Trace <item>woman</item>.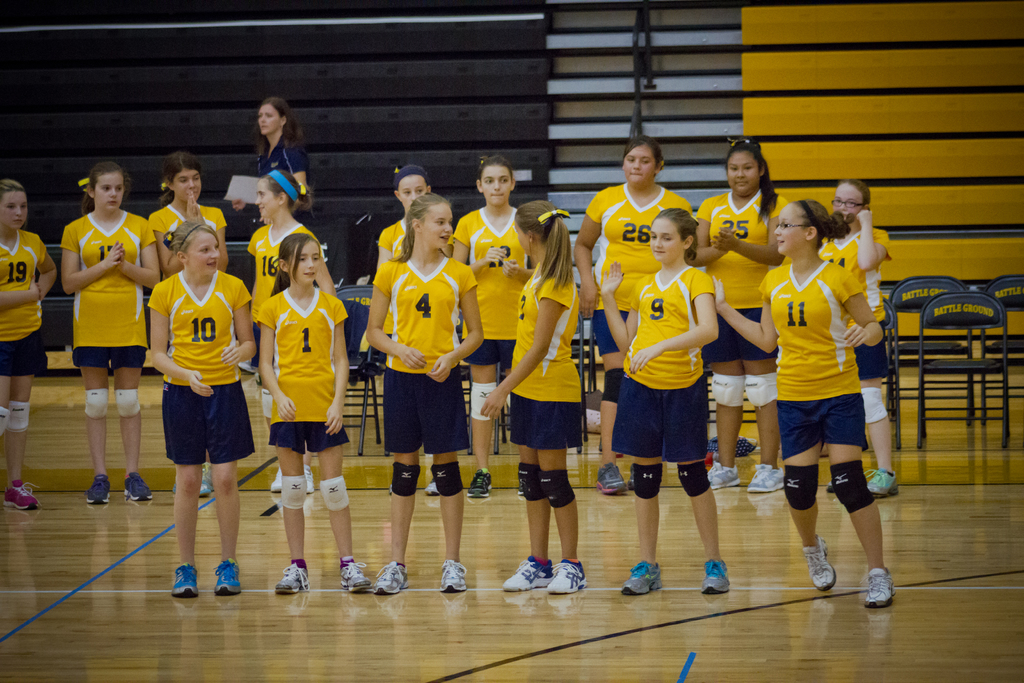
Traced to bbox=(227, 95, 318, 375).
